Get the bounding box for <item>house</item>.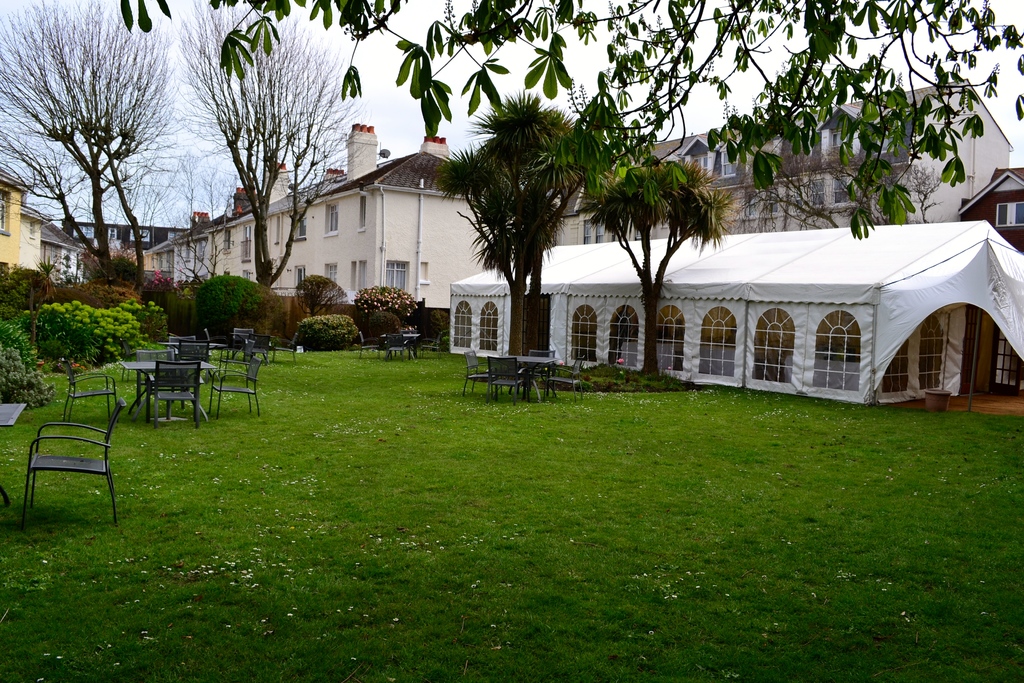
148, 120, 499, 320.
